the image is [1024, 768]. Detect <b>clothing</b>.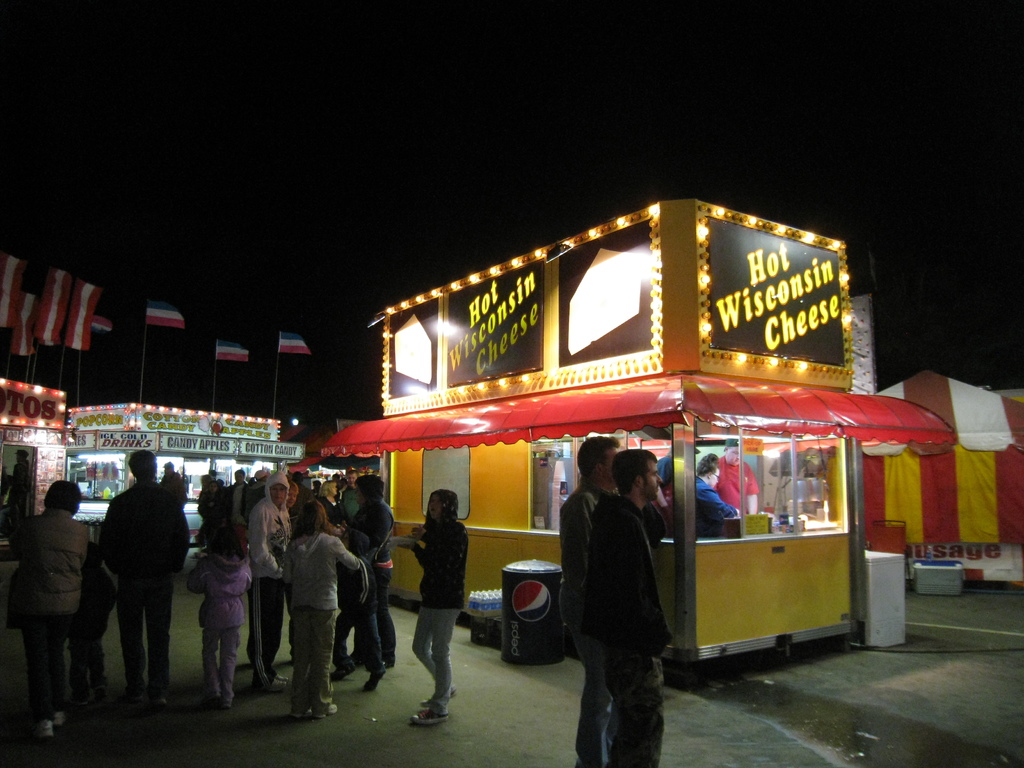
Detection: [x1=579, y1=502, x2=674, y2=767].
